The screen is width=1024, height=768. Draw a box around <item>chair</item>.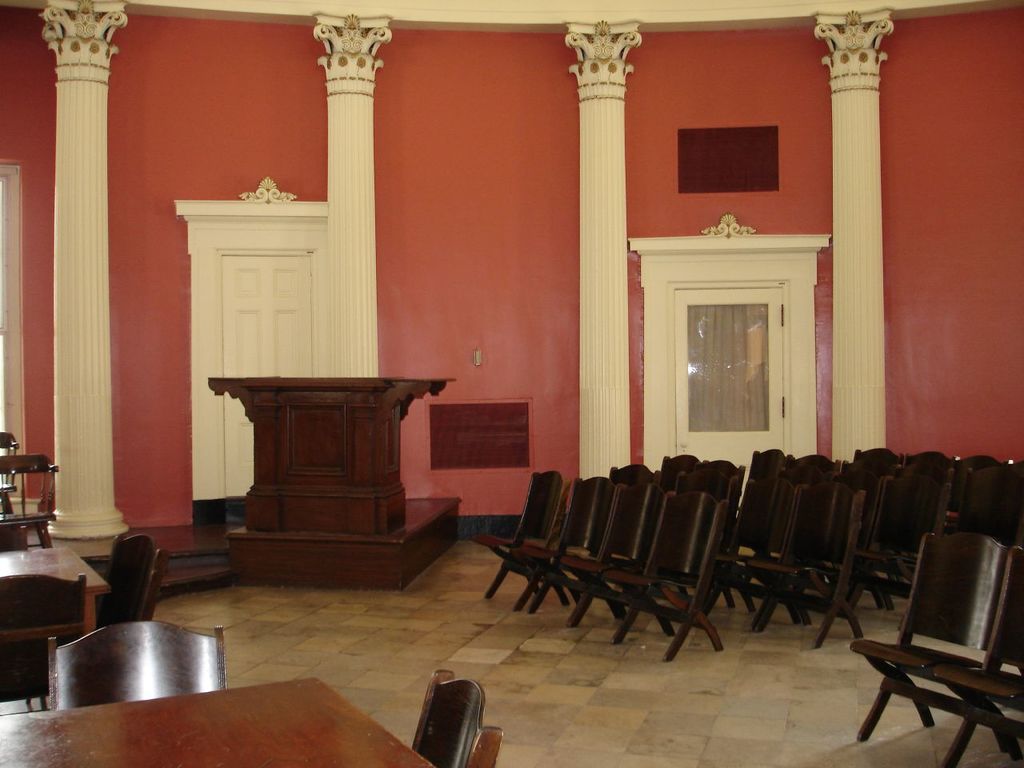
box=[0, 436, 18, 510].
